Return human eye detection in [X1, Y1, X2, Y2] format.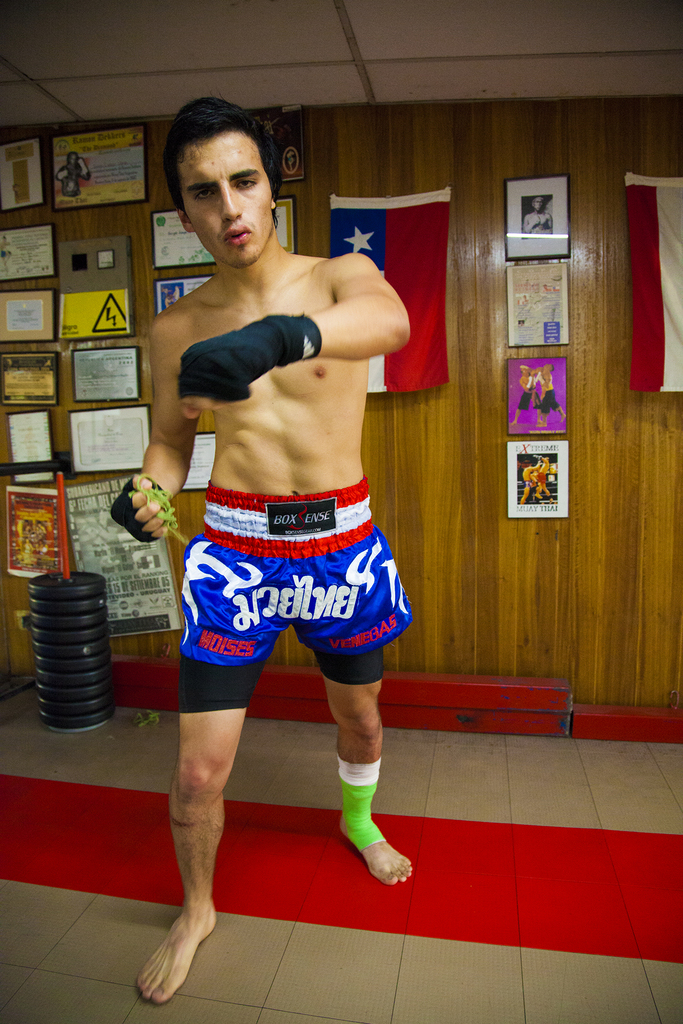
[185, 188, 217, 205].
